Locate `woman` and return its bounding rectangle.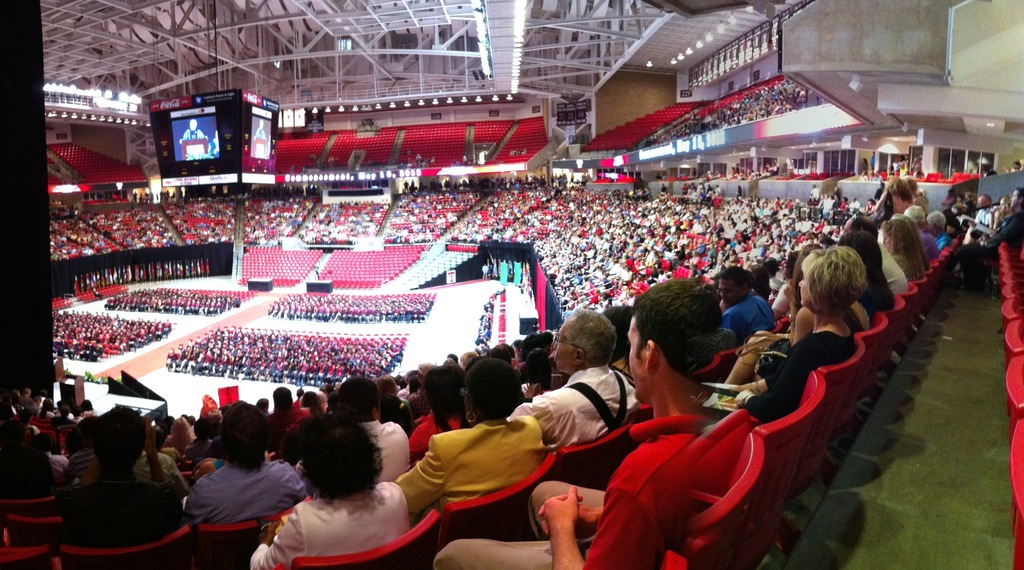
247,414,406,569.
